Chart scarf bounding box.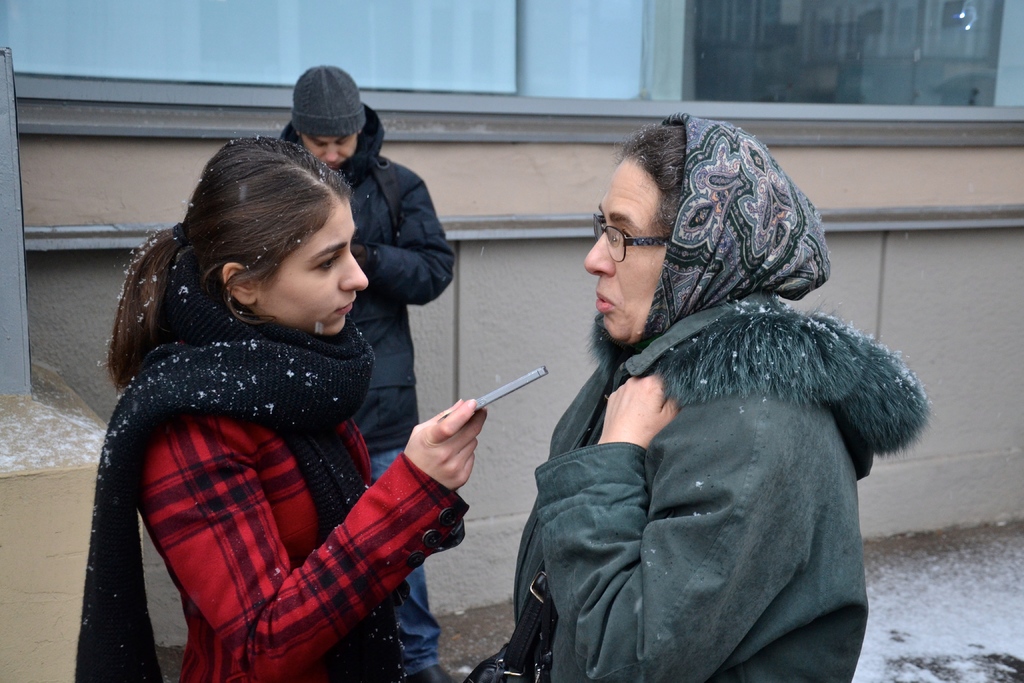
Charted: [631,111,838,349].
